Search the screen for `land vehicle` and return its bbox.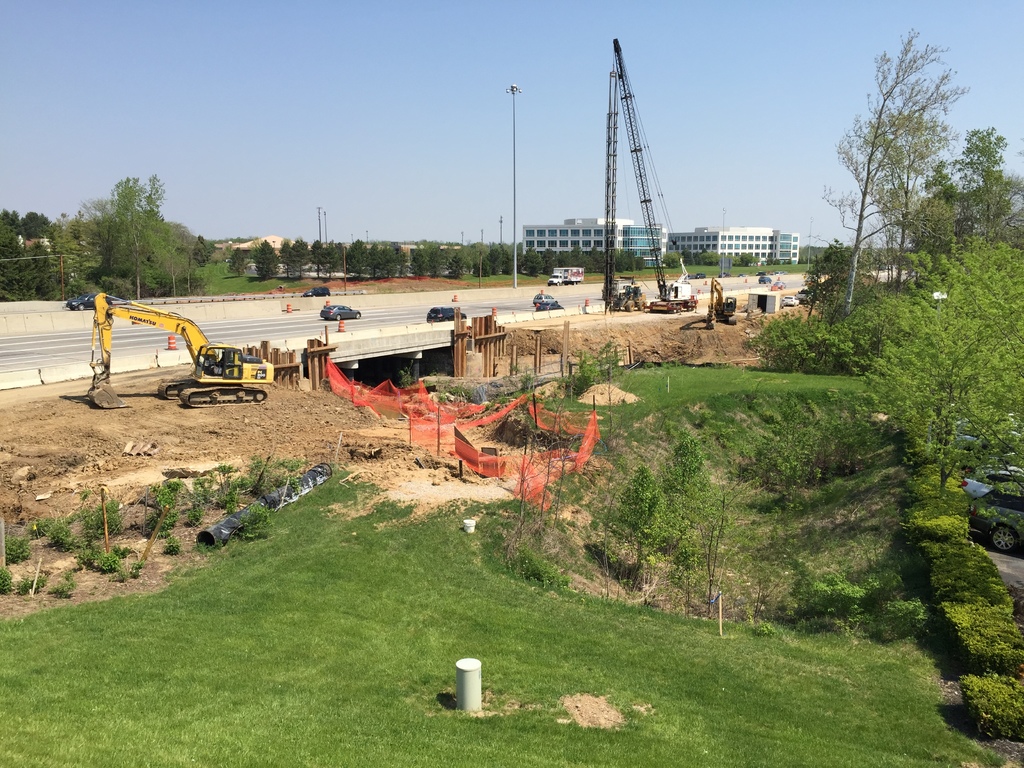
Found: 534,300,564,312.
